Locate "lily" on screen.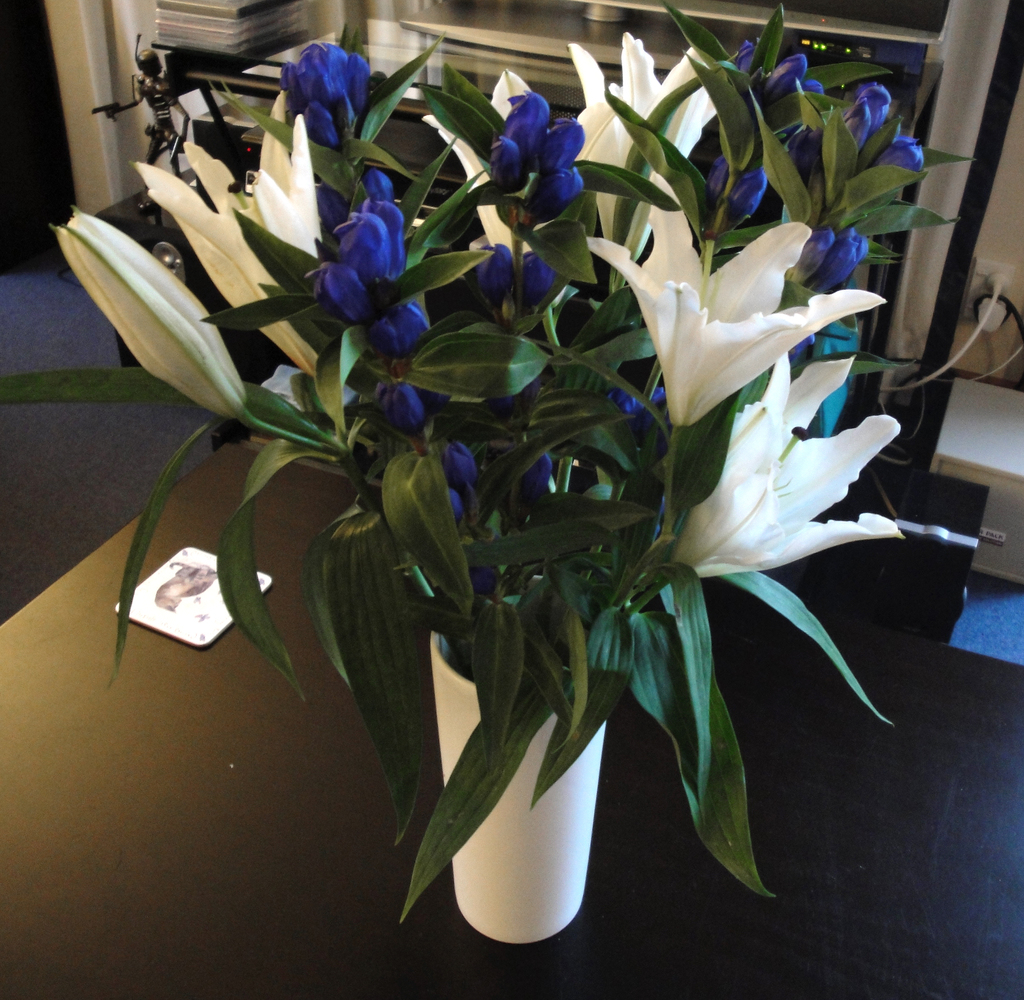
On screen at {"x1": 565, "y1": 23, "x2": 724, "y2": 268}.
